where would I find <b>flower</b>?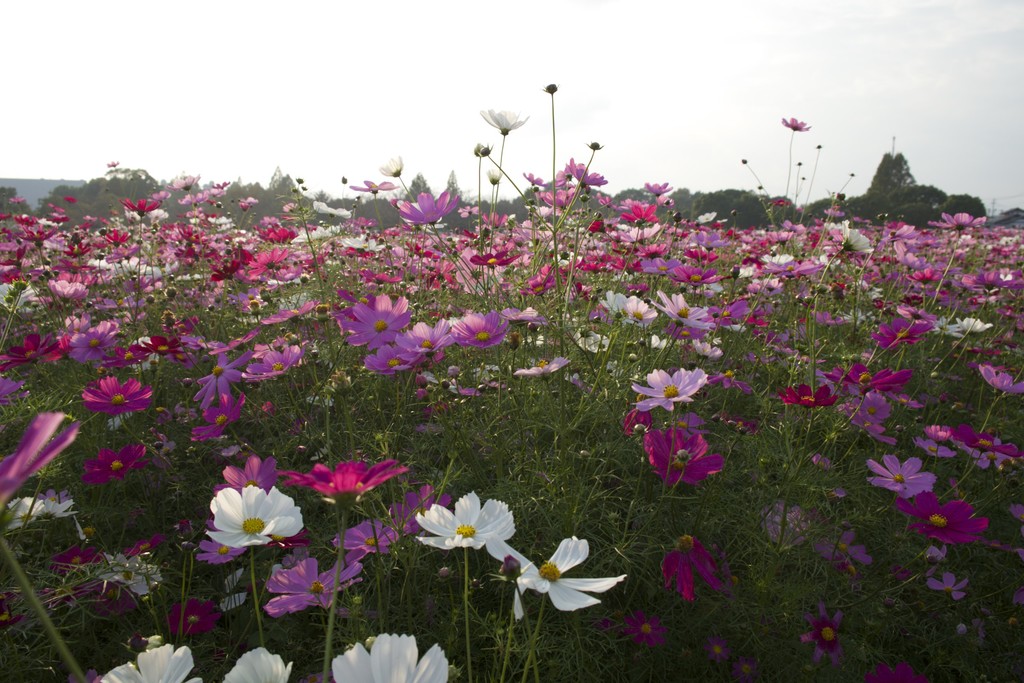
At 979/362/1023/396.
